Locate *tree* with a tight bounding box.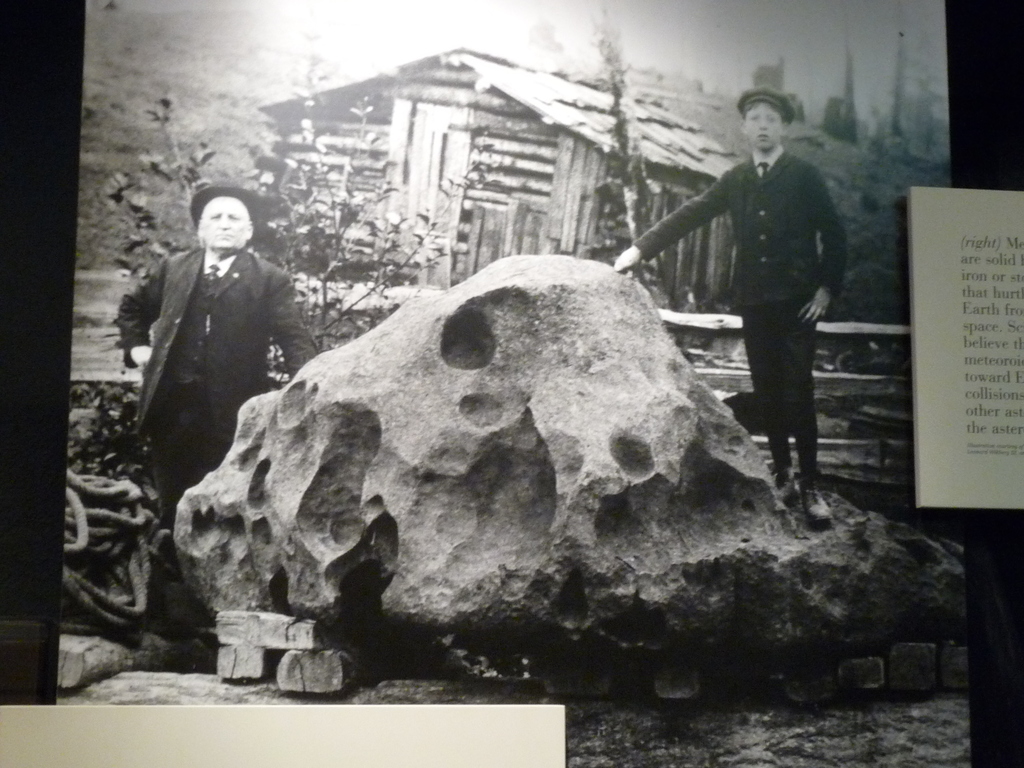
583,0,678,304.
